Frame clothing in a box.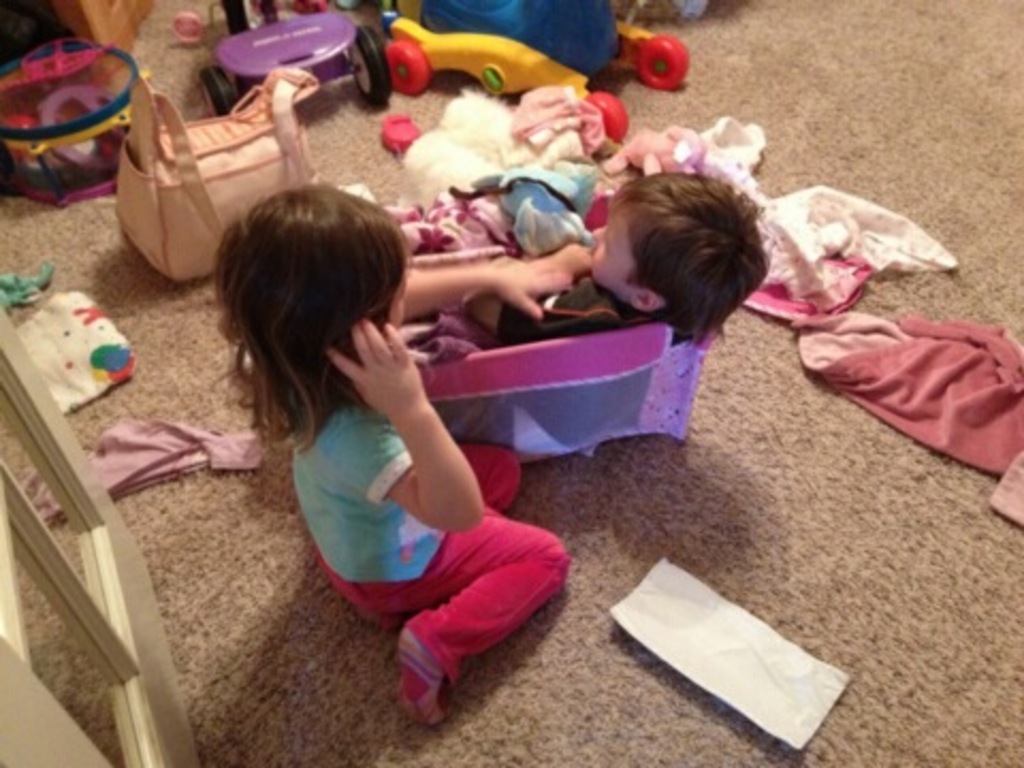
[467, 265, 681, 350].
